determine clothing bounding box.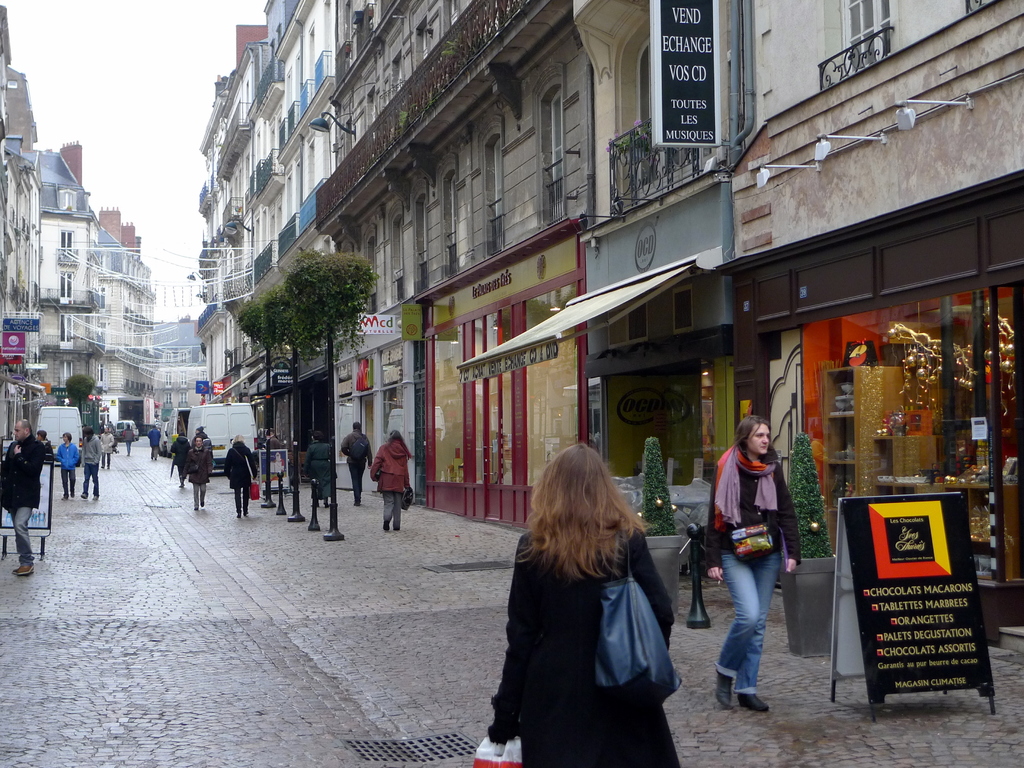
Determined: pyautogui.locateOnScreen(370, 439, 413, 532).
